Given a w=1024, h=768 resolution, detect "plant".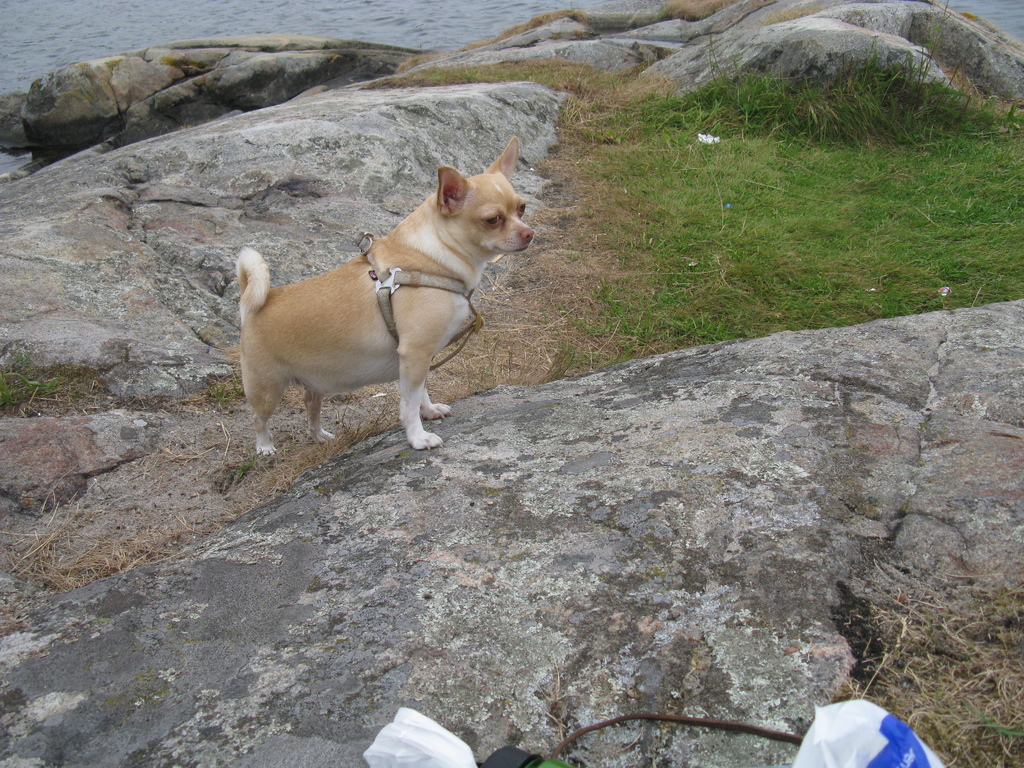
region(965, 709, 1023, 758).
